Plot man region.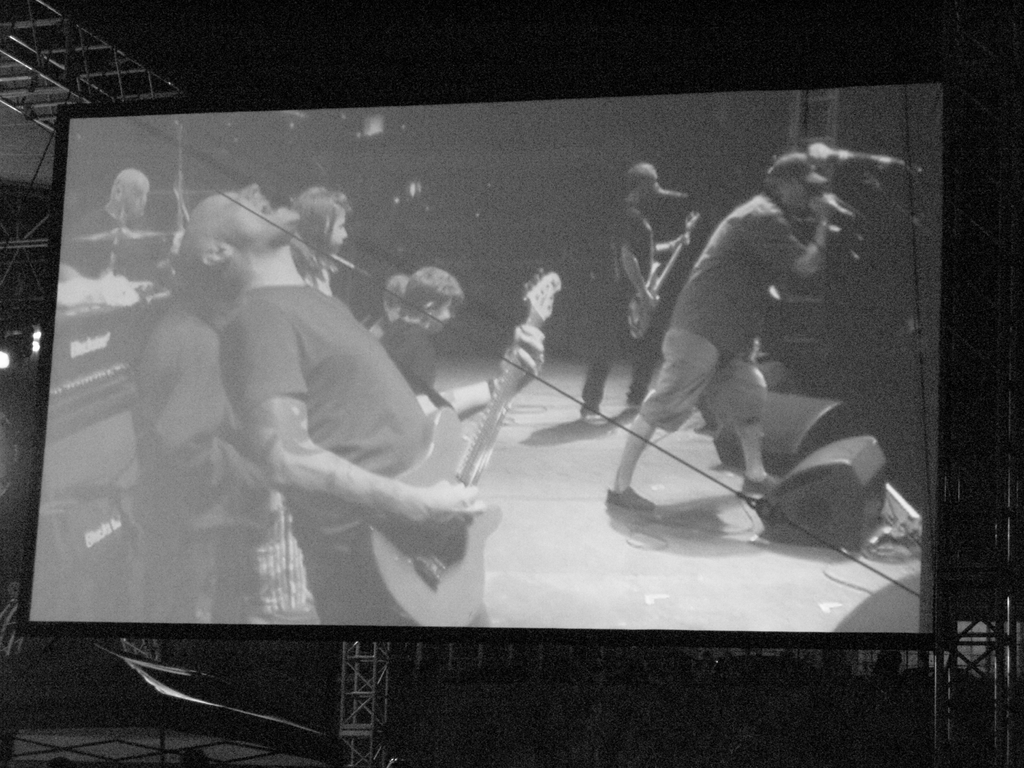
Plotted at box(614, 148, 884, 512).
